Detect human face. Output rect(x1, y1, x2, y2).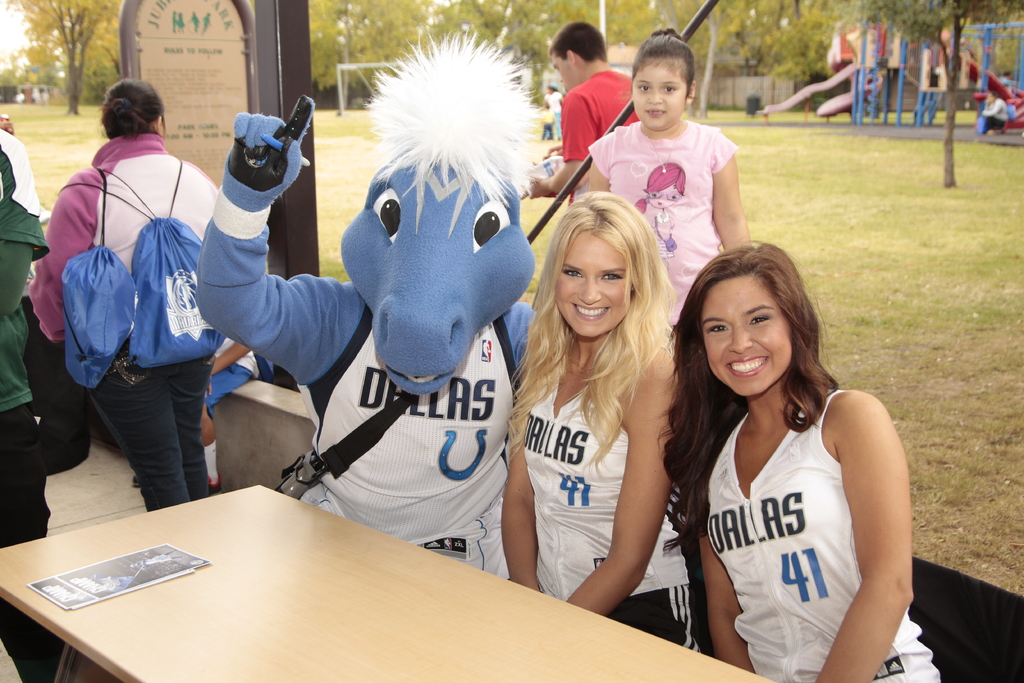
rect(628, 60, 687, 128).
